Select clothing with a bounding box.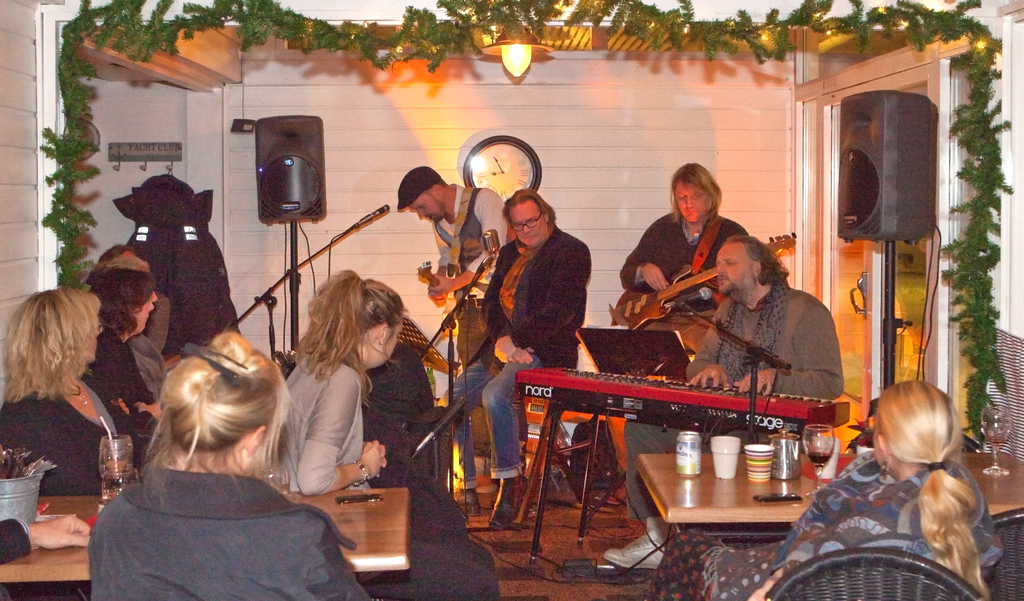
(362, 333, 435, 486).
